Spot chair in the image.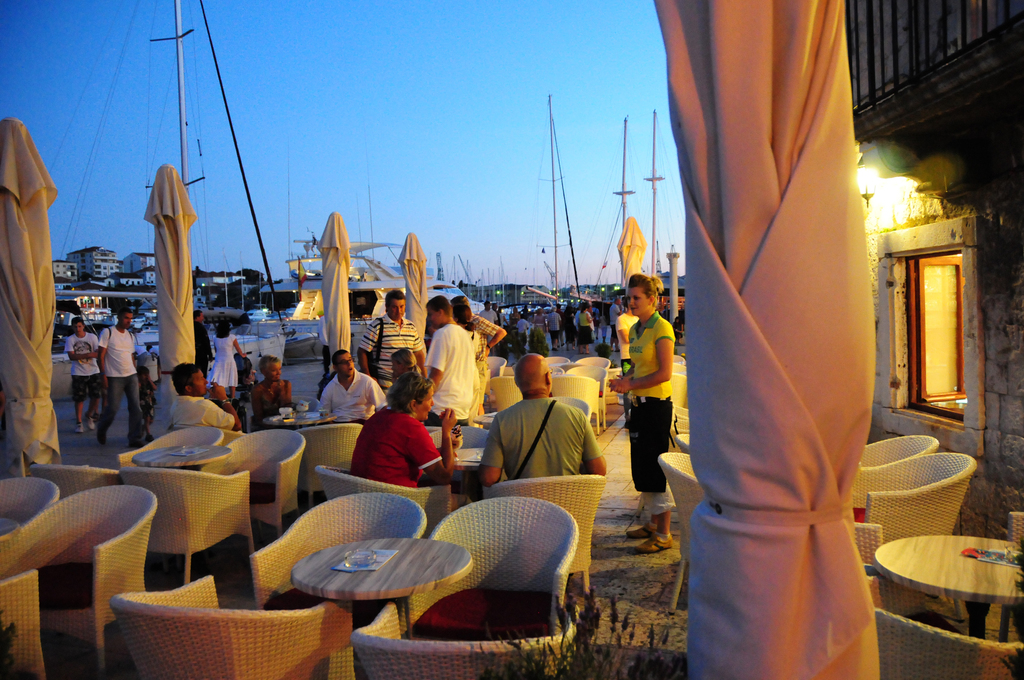
chair found at Rect(486, 472, 607, 597).
